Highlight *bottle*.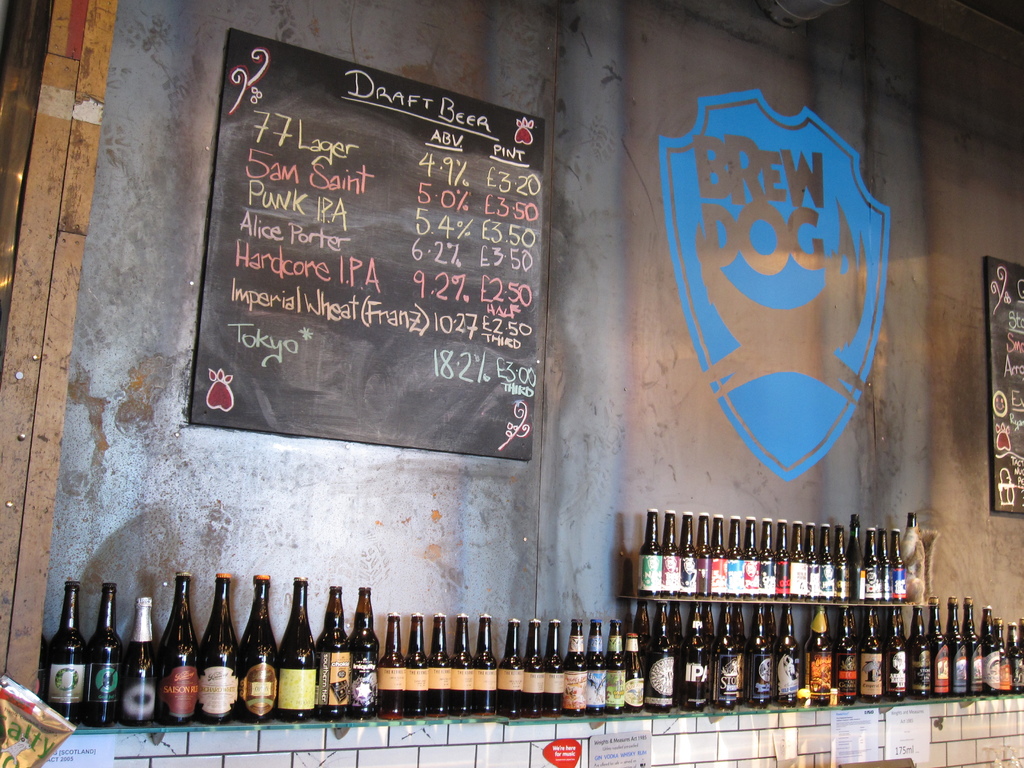
Highlighted region: 990/617/1010/690.
